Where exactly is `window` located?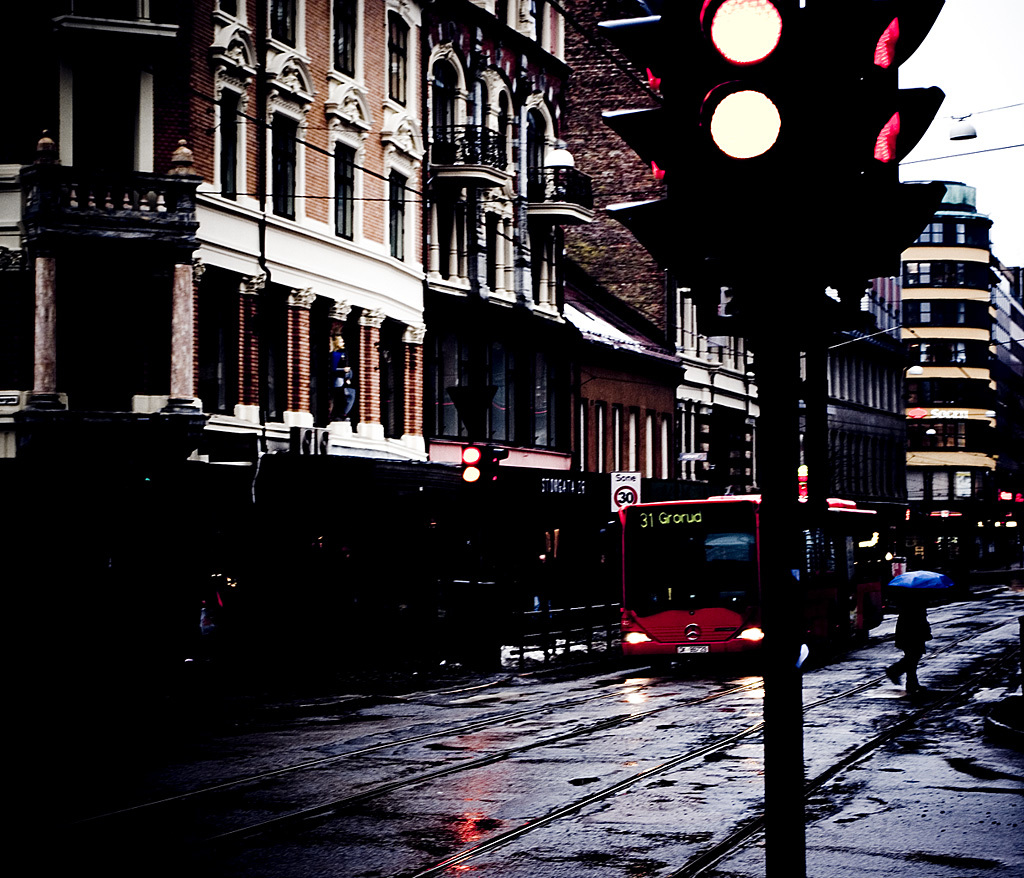
Its bounding box is box(903, 260, 918, 284).
